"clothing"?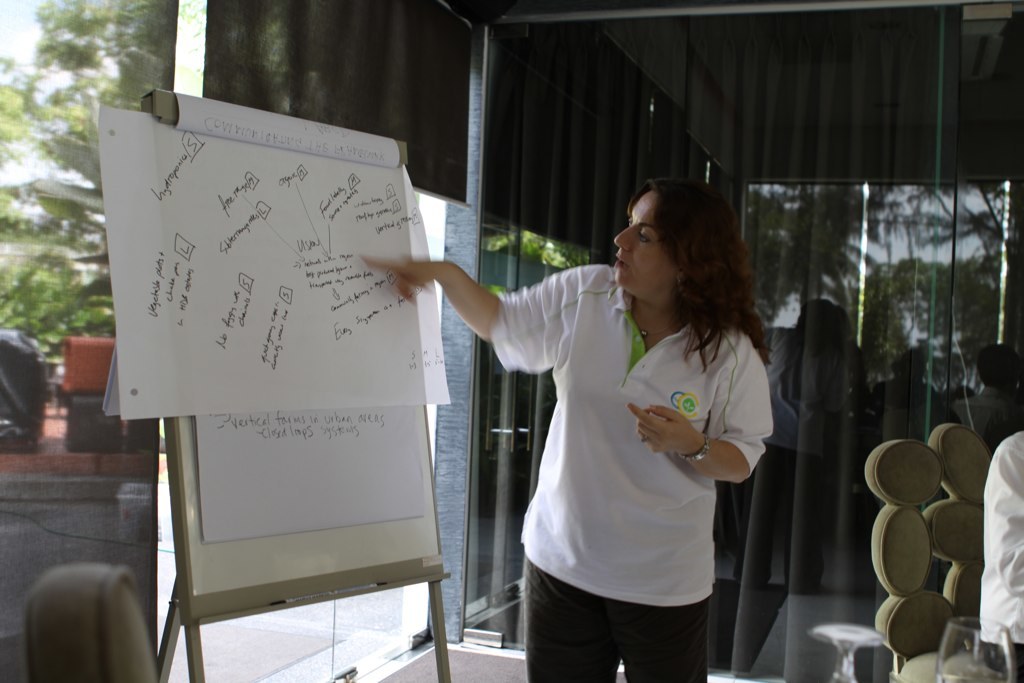
Rect(493, 264, 772, 604)
